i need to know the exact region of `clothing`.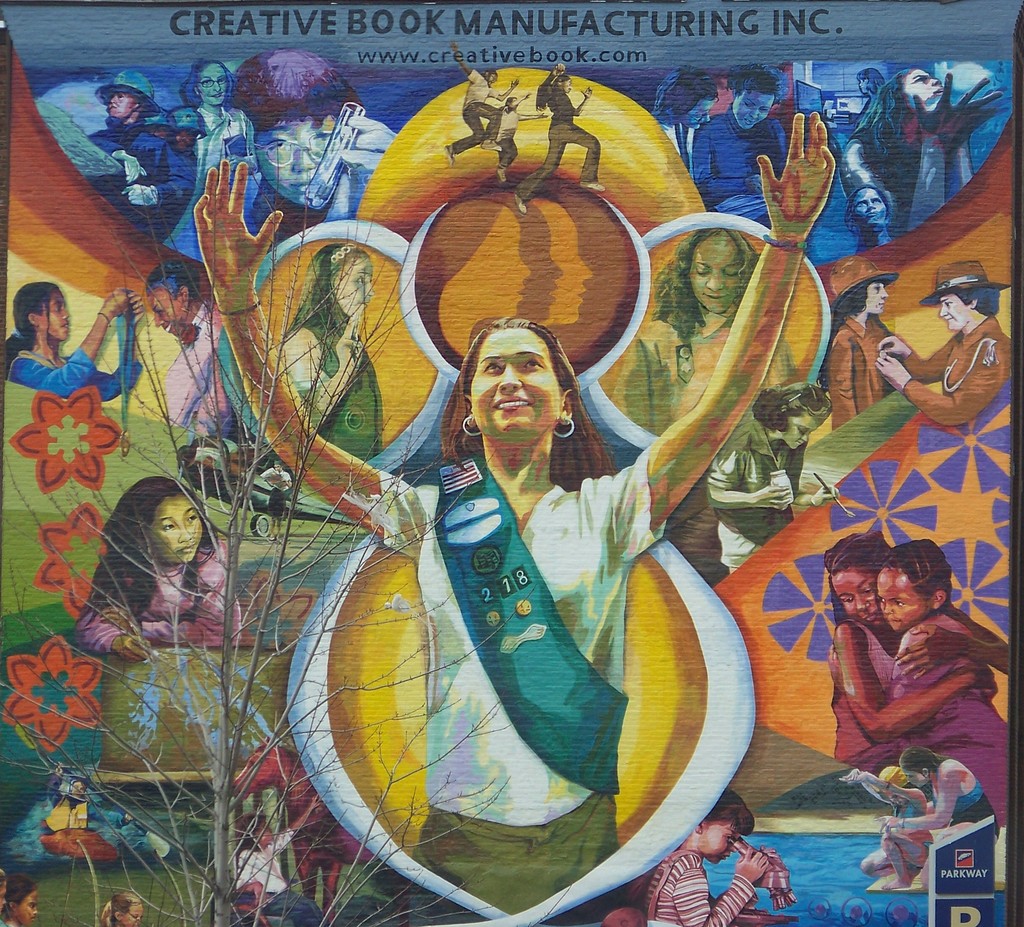
Region: 892,650,1013,828.
